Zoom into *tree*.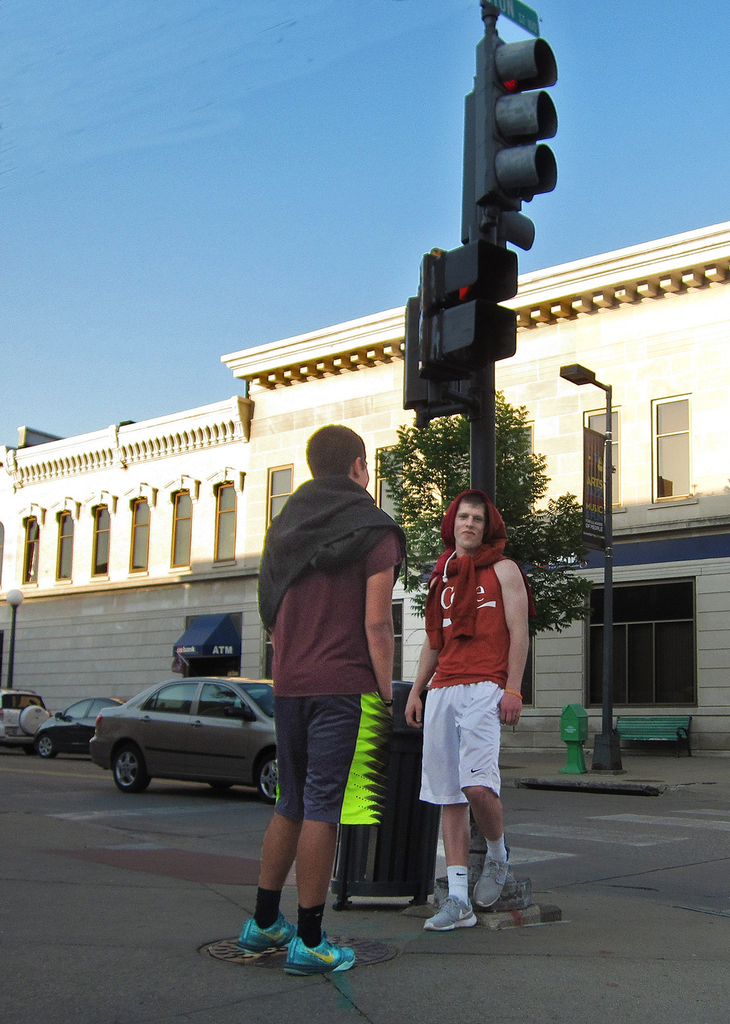
Zoom target: 380,394,604,633.
